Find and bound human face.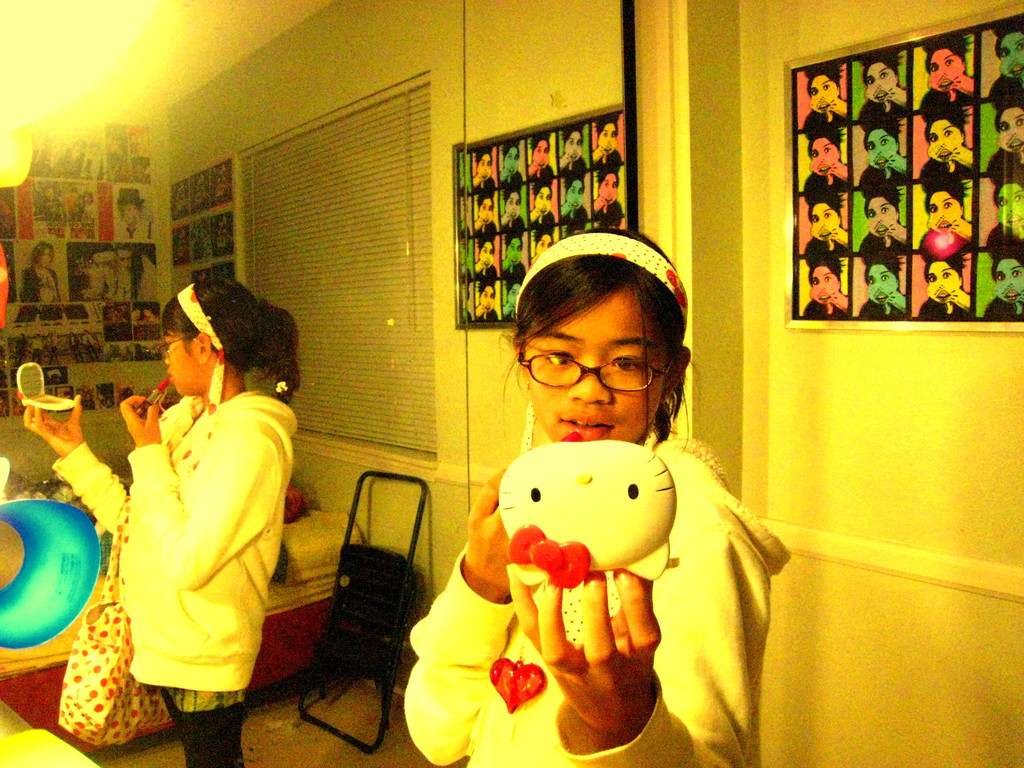
Bound: pyautogui.locateOnScreen(857, 196, 906, 241).
